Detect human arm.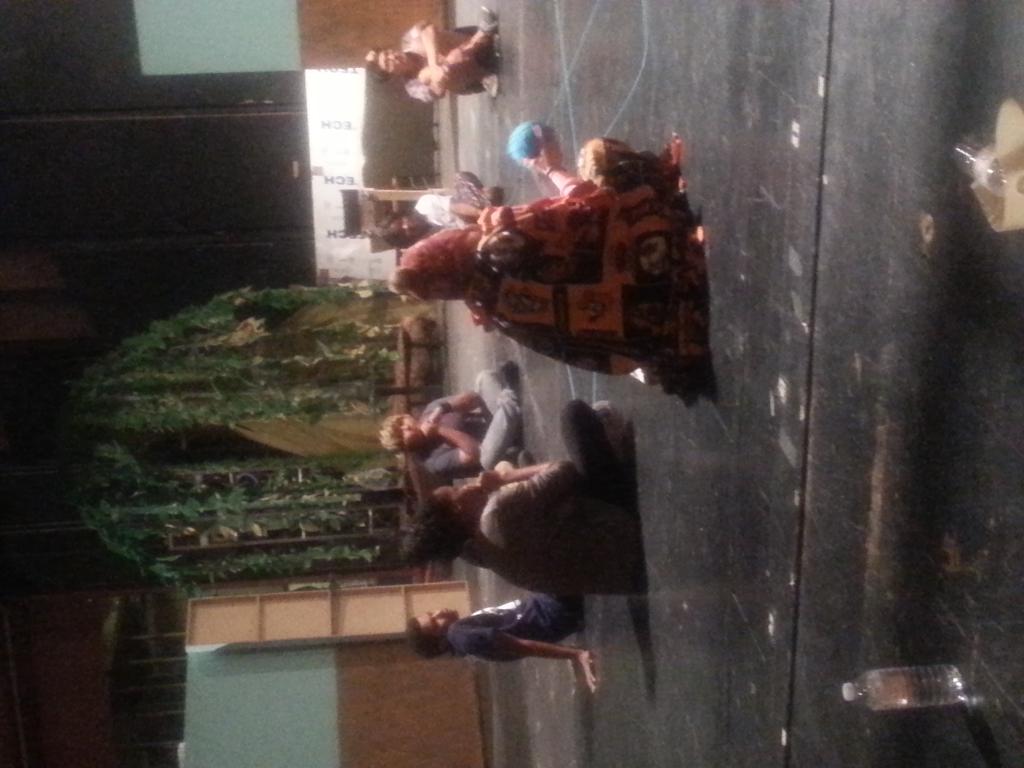
Detected at 518, 138, 584, 196.
